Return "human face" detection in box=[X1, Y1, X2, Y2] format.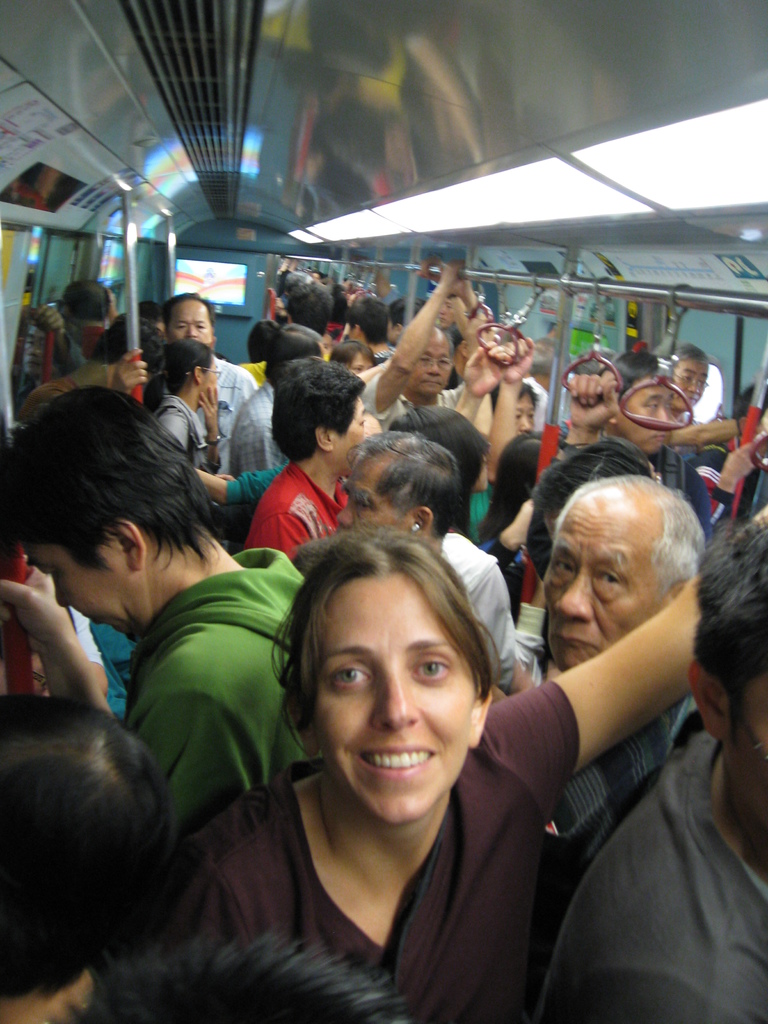
box=[664, 360, 706, 410].
